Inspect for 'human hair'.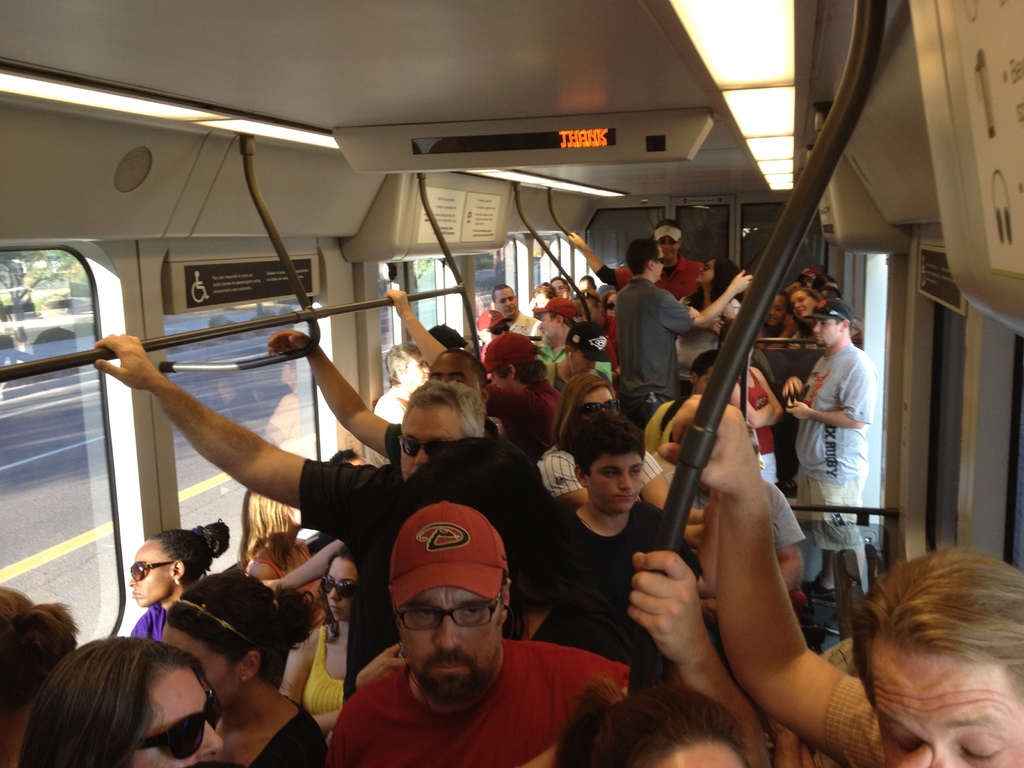
Inspection: locate(143, 515, 230, 584).
